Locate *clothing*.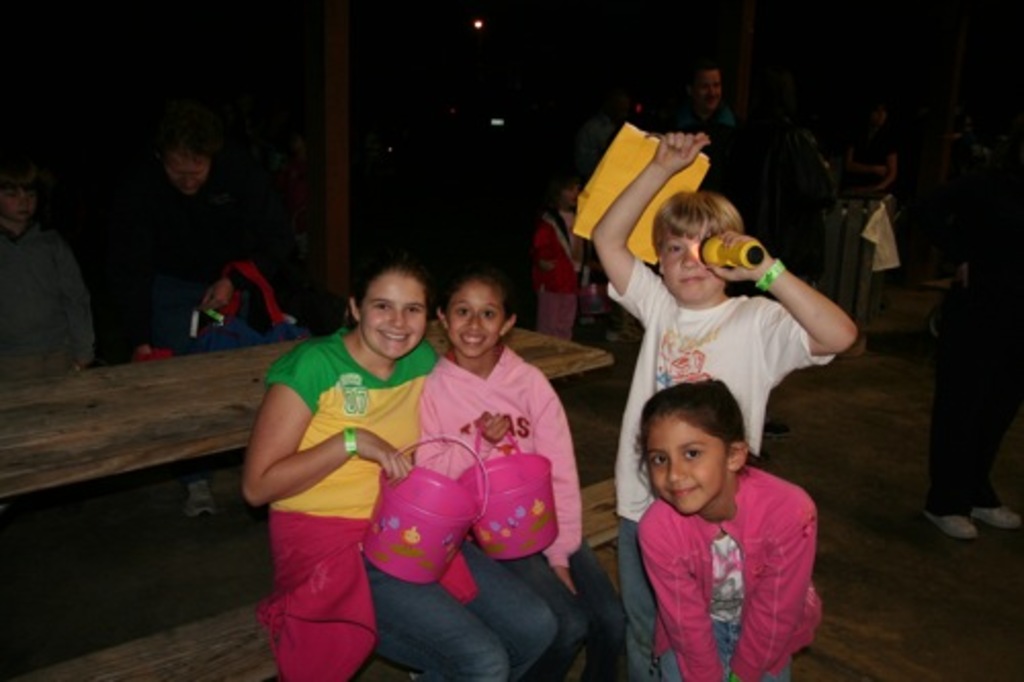
Bounding box: bbox=(252, 324, 563, 680).
